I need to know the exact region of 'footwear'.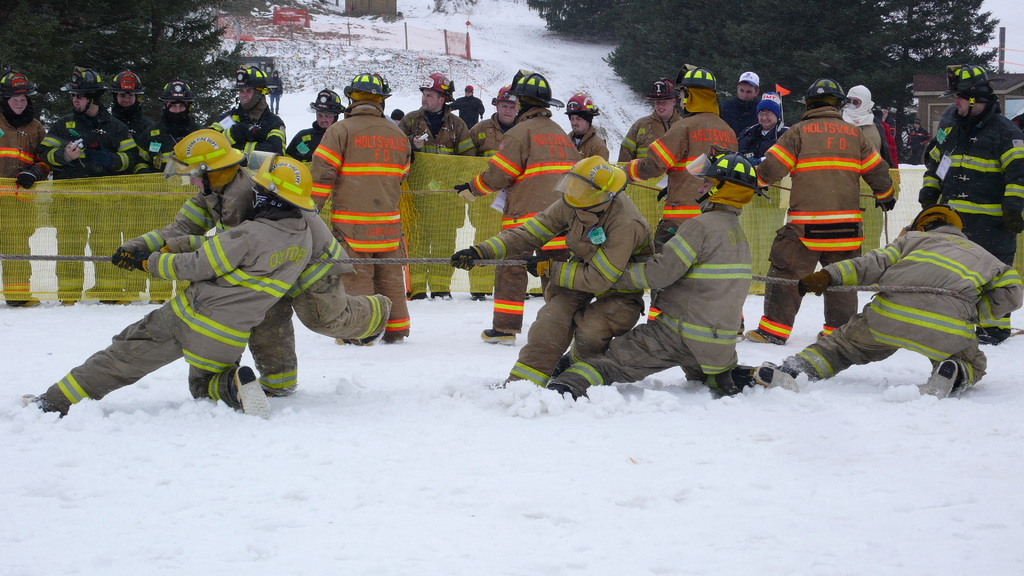
Region: bbox(926, 355, 959, 398).
